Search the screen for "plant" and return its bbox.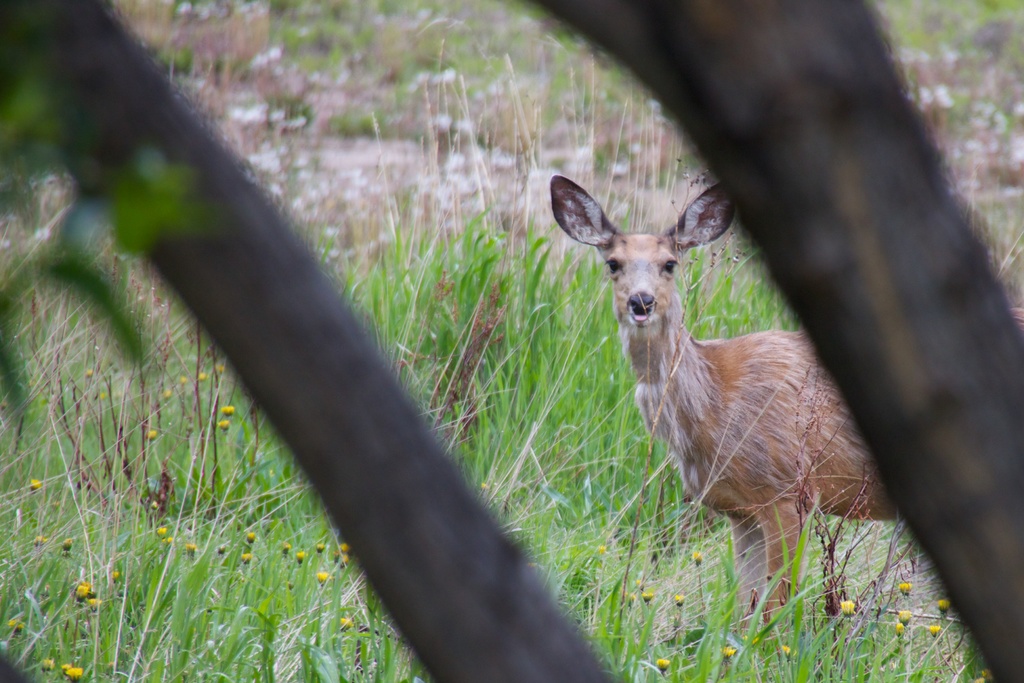
Found: (0, 47, 425, 672).
